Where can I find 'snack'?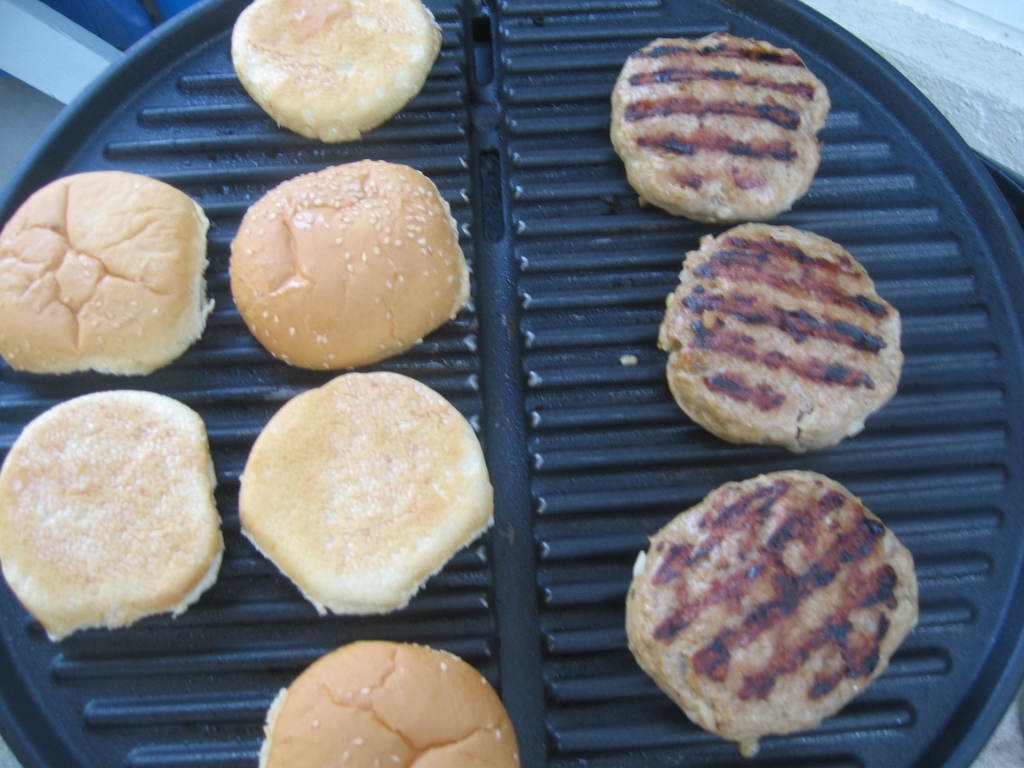
You can find it at 231:161:469:372.
